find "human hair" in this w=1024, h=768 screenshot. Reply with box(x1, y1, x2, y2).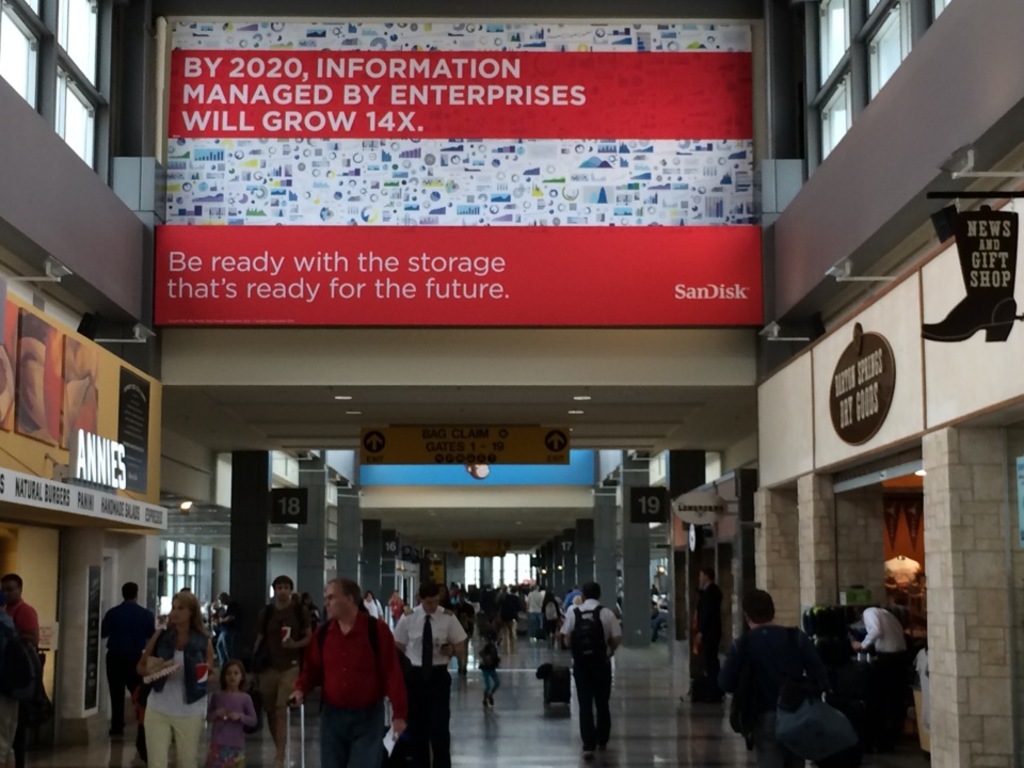
box(0, 570, 22, 598).
